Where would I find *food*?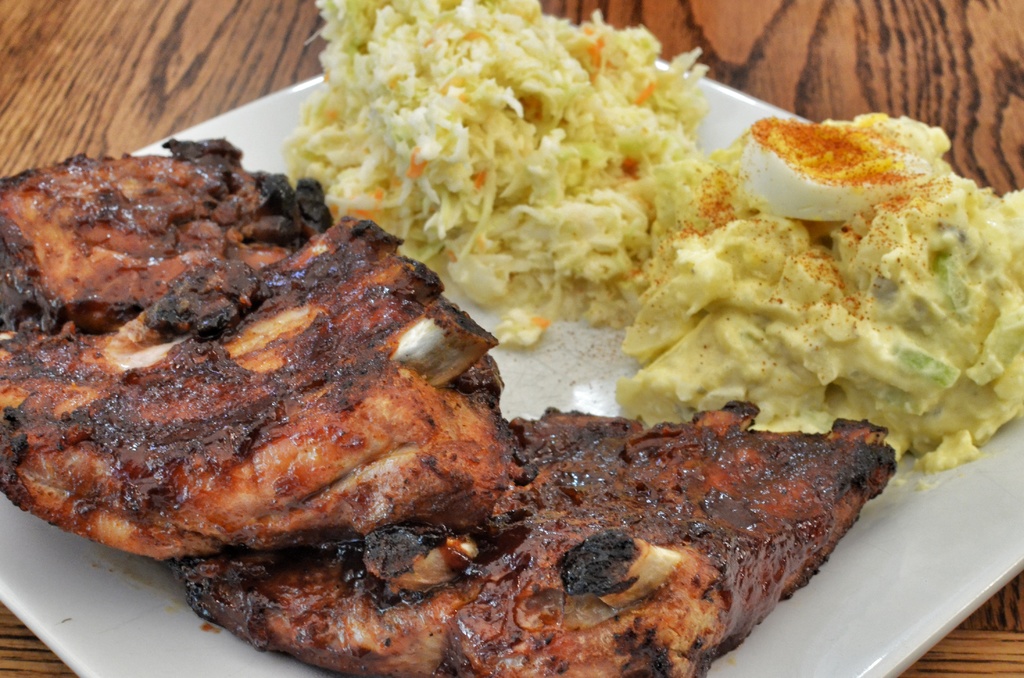
At <box>9,140,618,631</box>.
